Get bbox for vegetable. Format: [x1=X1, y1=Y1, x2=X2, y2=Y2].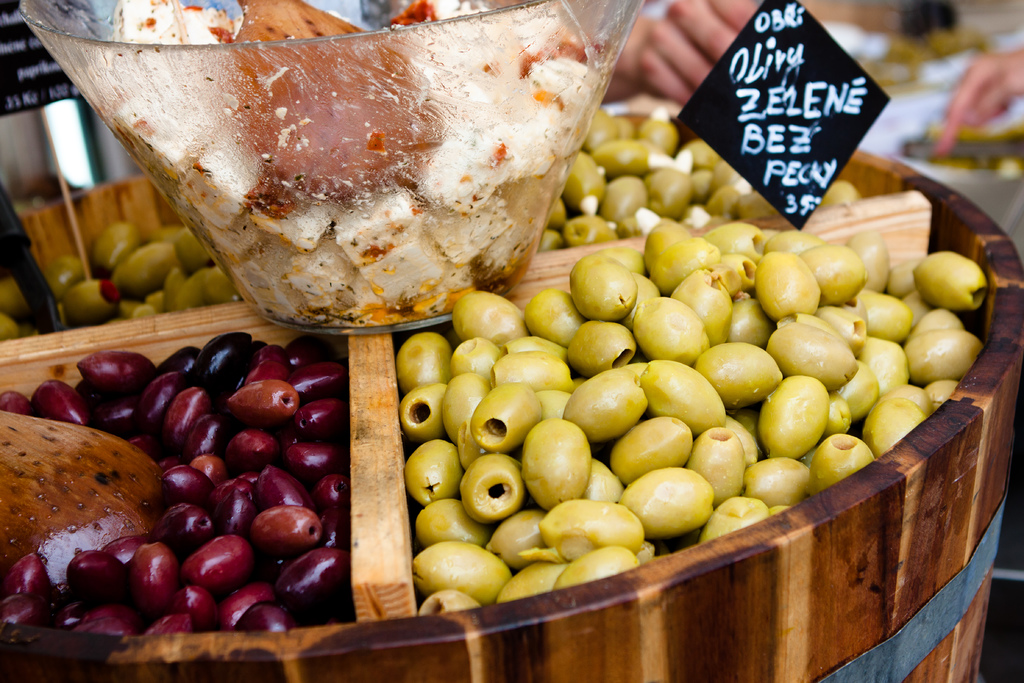
[x1=0, y1=309, x2=15, y2=341].
